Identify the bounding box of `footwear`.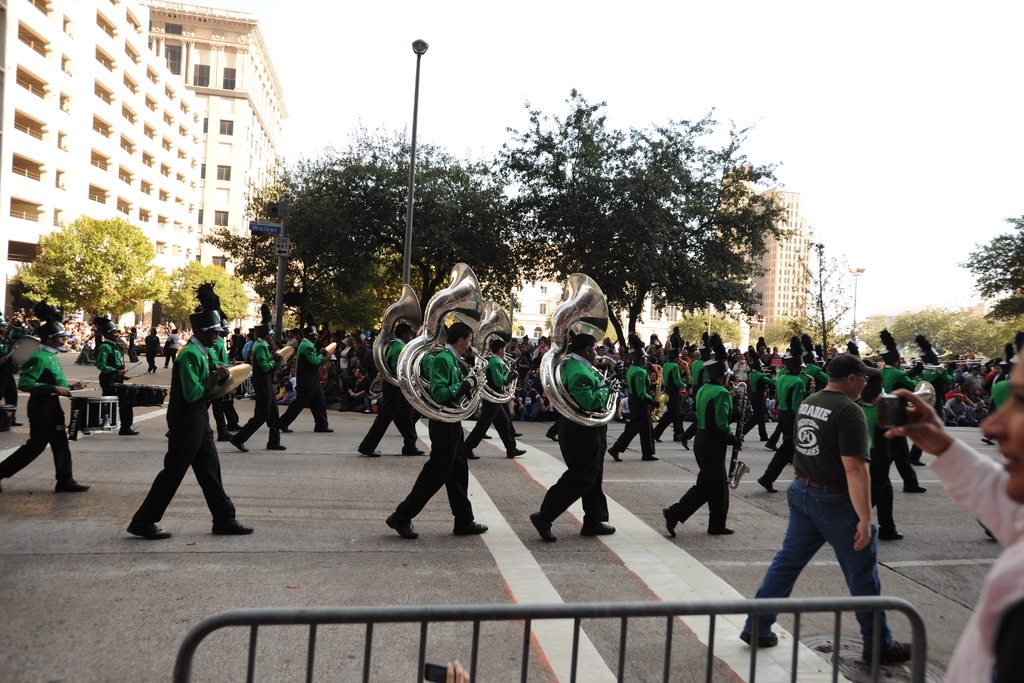
region(655, 431, 661, 445).
